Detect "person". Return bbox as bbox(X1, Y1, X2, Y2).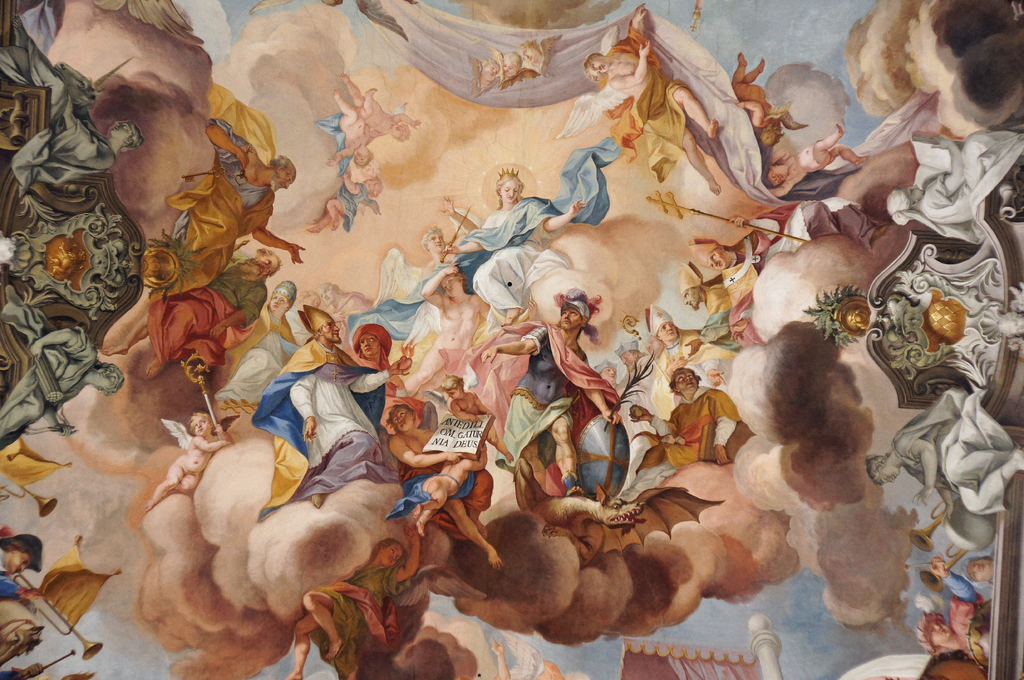
bbox(436, 161, 588, 288).
